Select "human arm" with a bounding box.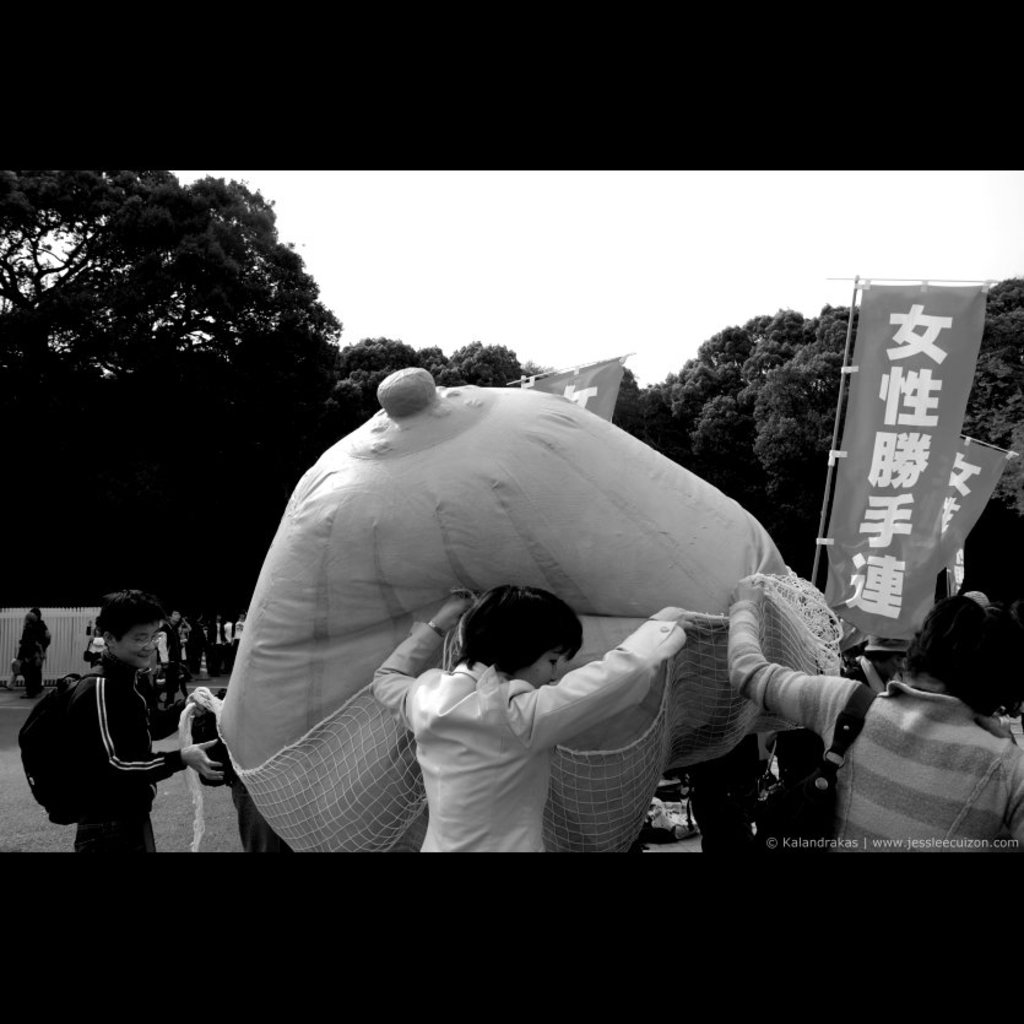
box(509, 603, 695, 742).
